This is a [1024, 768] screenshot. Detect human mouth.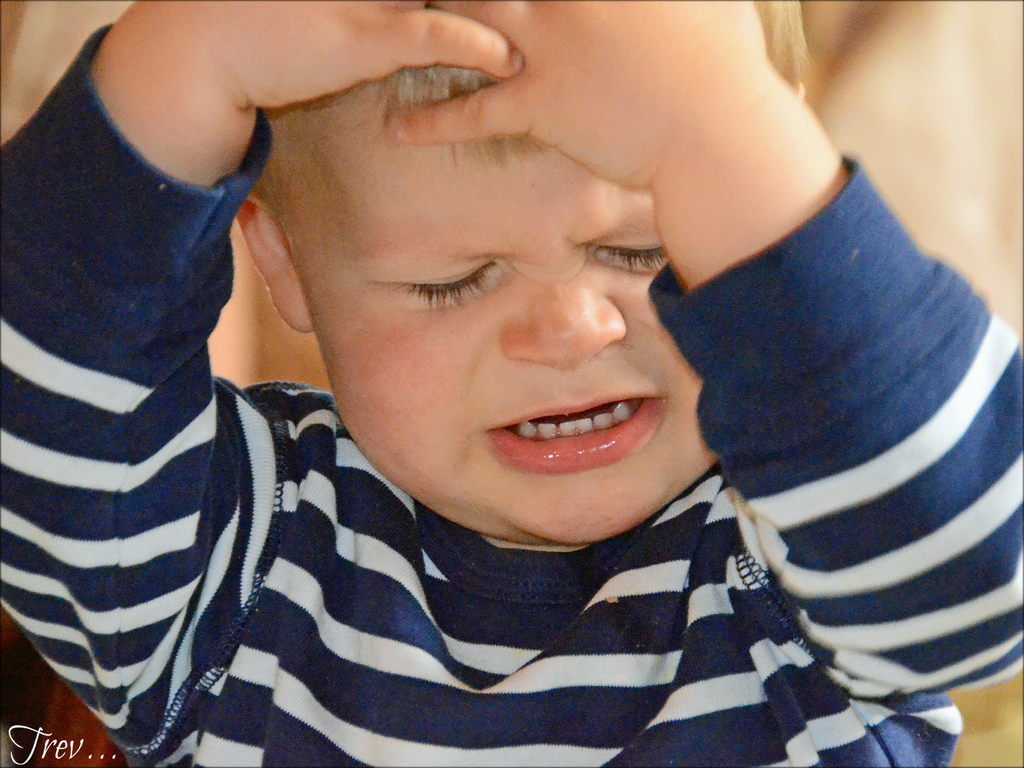
bbox(467, 399, 666, 473).
